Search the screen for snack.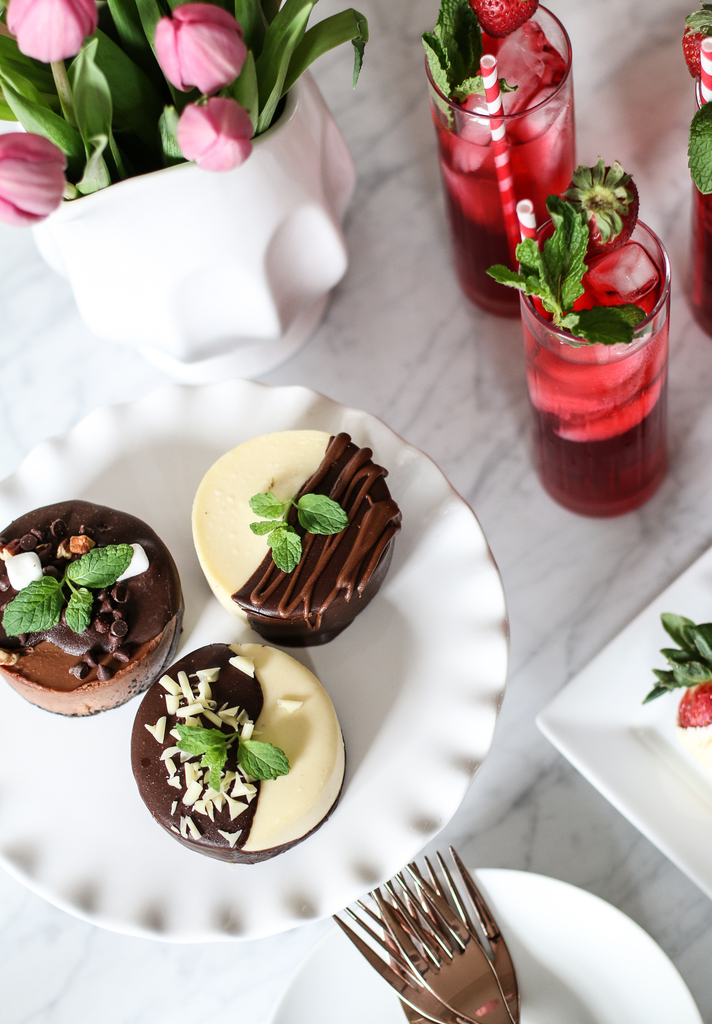
Found at [left=129, top=644, right=344, bottom=862].
